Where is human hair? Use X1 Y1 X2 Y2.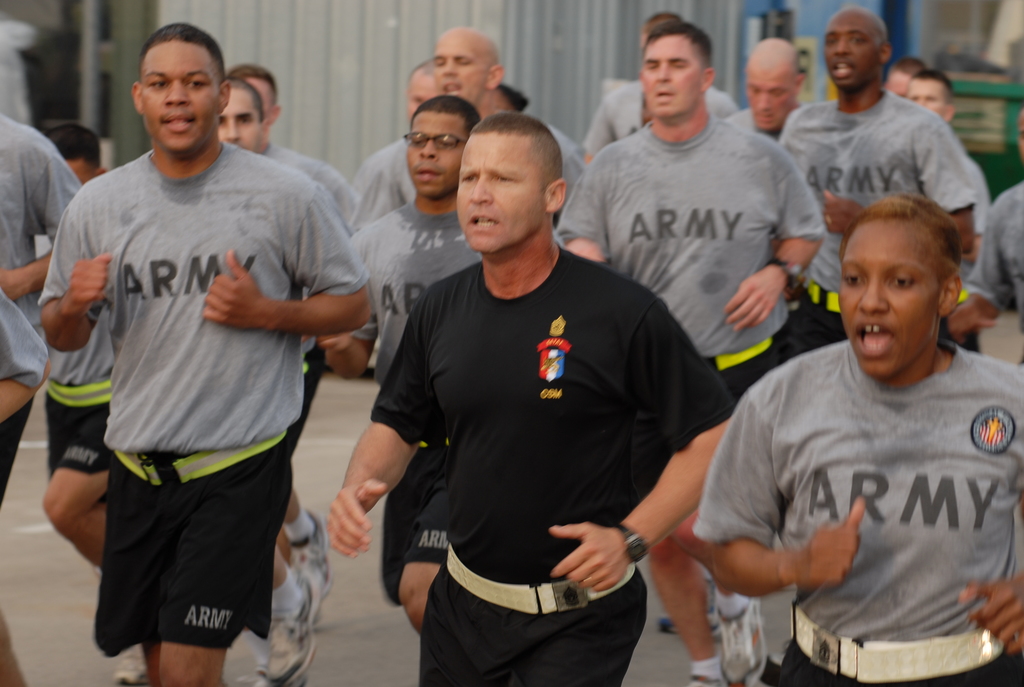
840 189 963 285.
